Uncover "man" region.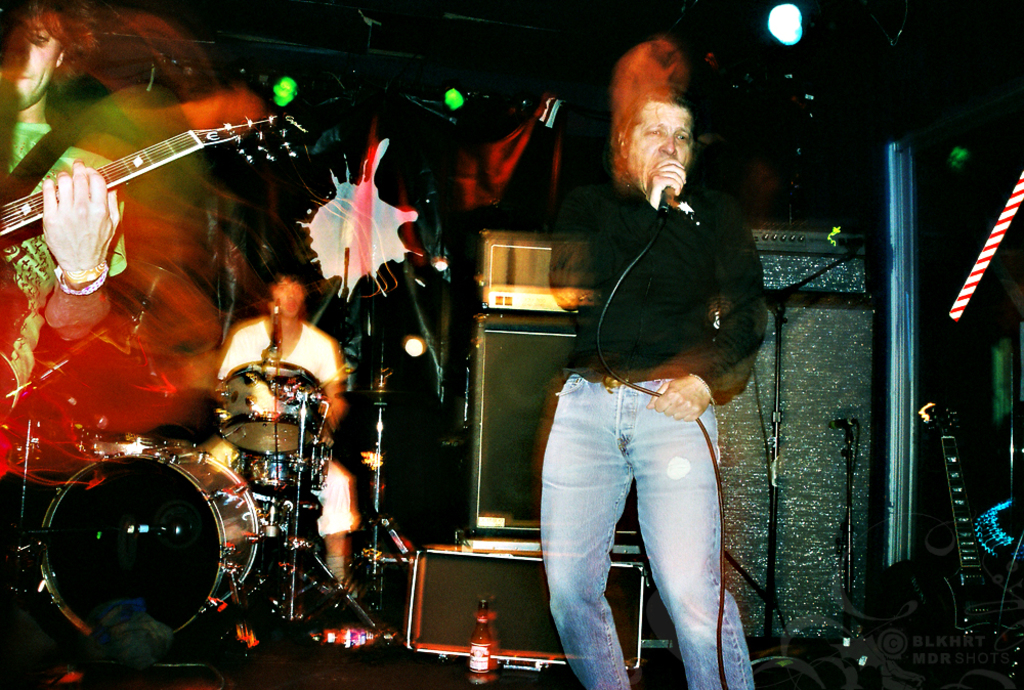
Uncovered: pyautogui.locateOnScreen(0, 0, 125, 426).
